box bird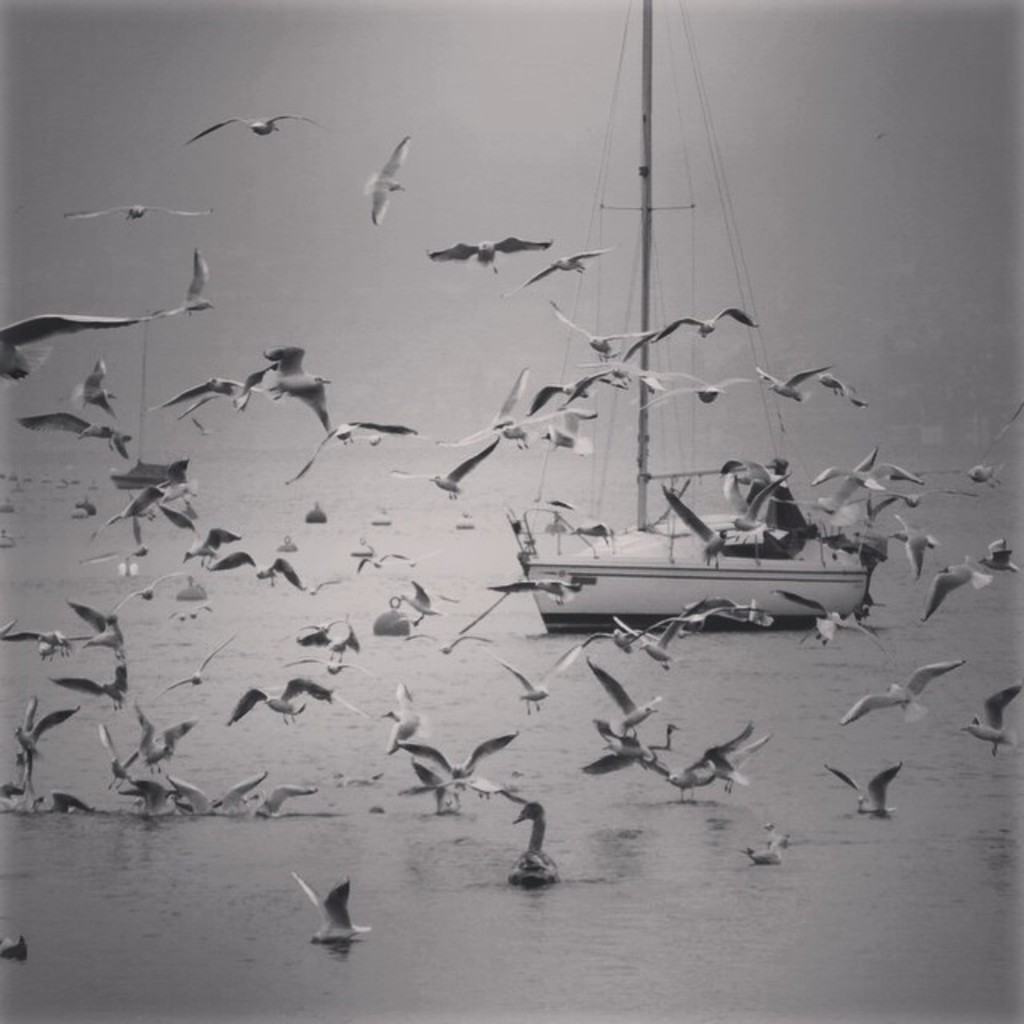
locate(190, 104, 333, 146)
